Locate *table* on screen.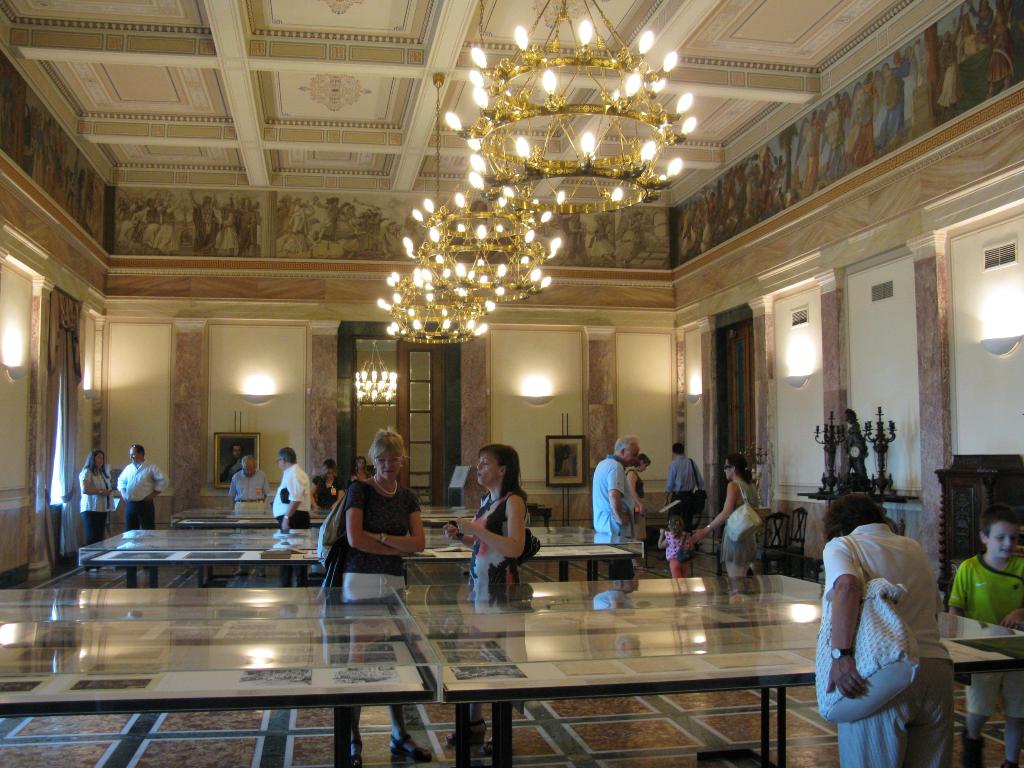
On screen at (173,505,330,583).
